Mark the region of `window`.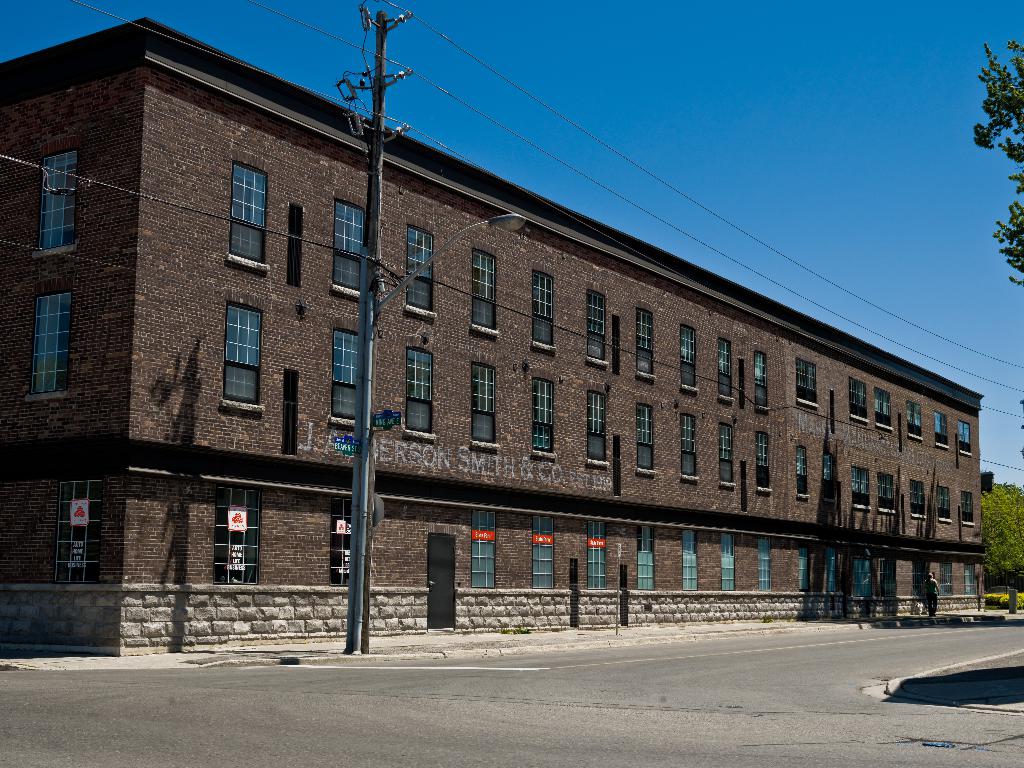
Region: x1=682 y1=415 x2=694 y2=478.
